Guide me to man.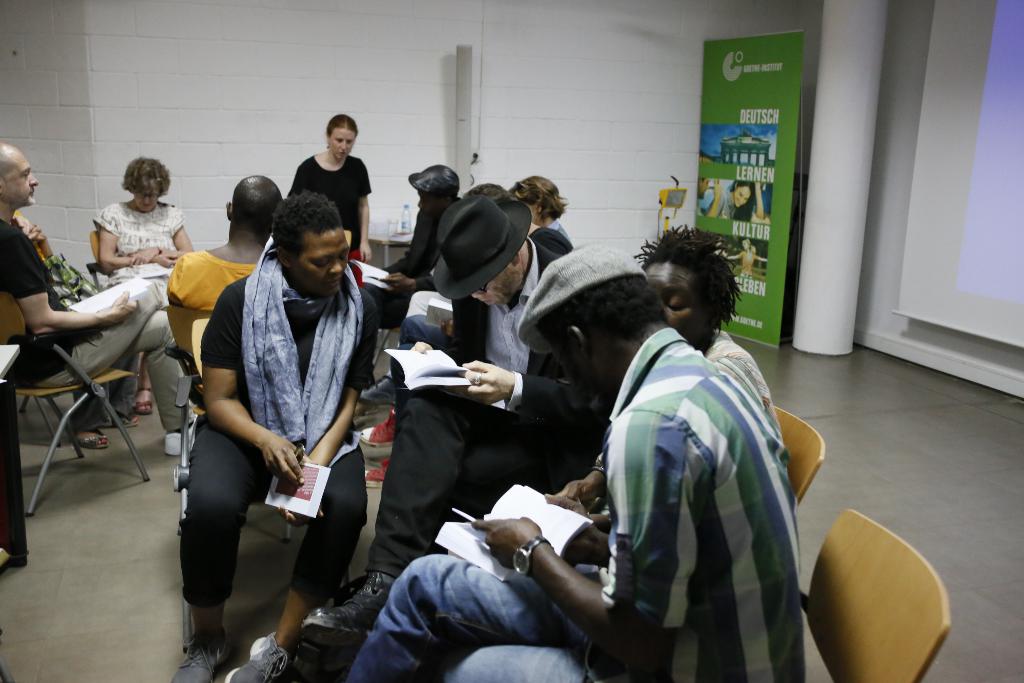
Guidance: bbox=[362, 162, 461, 331].
